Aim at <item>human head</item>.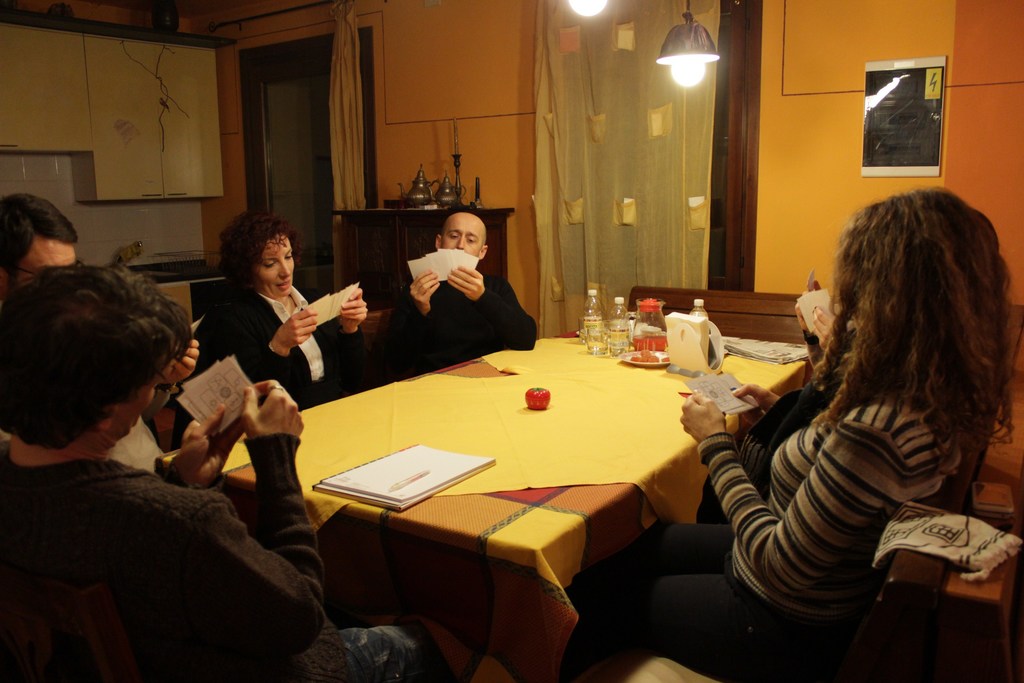
Aimed at [435, 209, 490, 265].
